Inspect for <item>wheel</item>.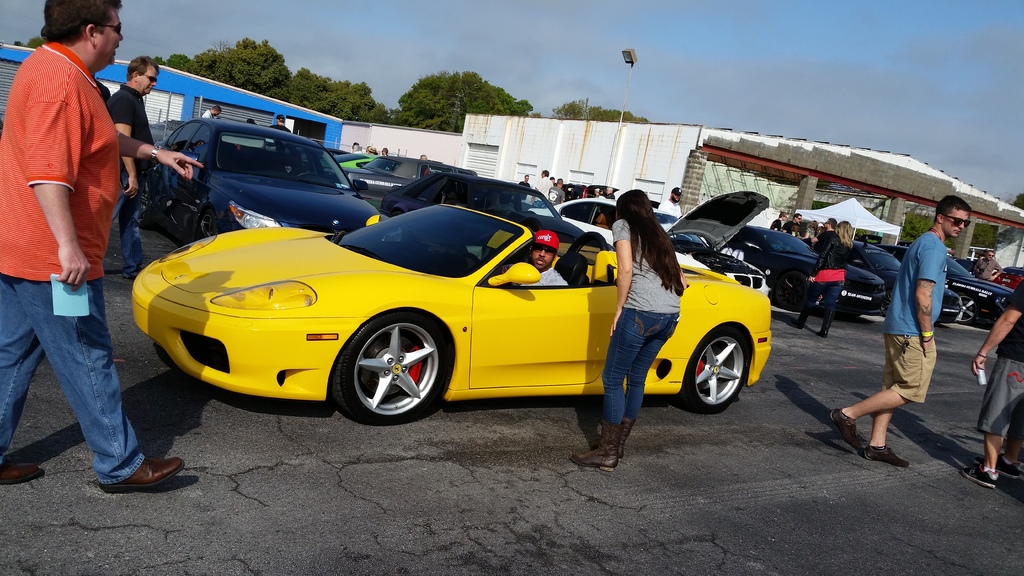
Inspection: locate(774, 271, 808, 308).
